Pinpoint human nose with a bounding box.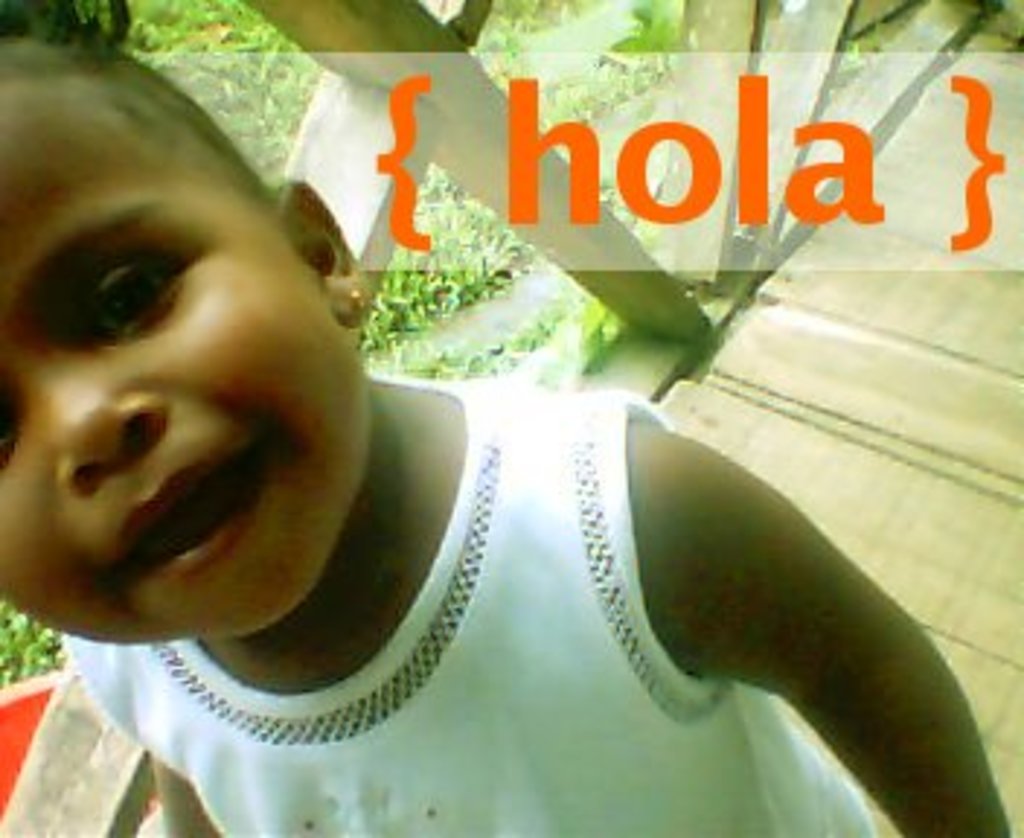
35 361 169 492.
